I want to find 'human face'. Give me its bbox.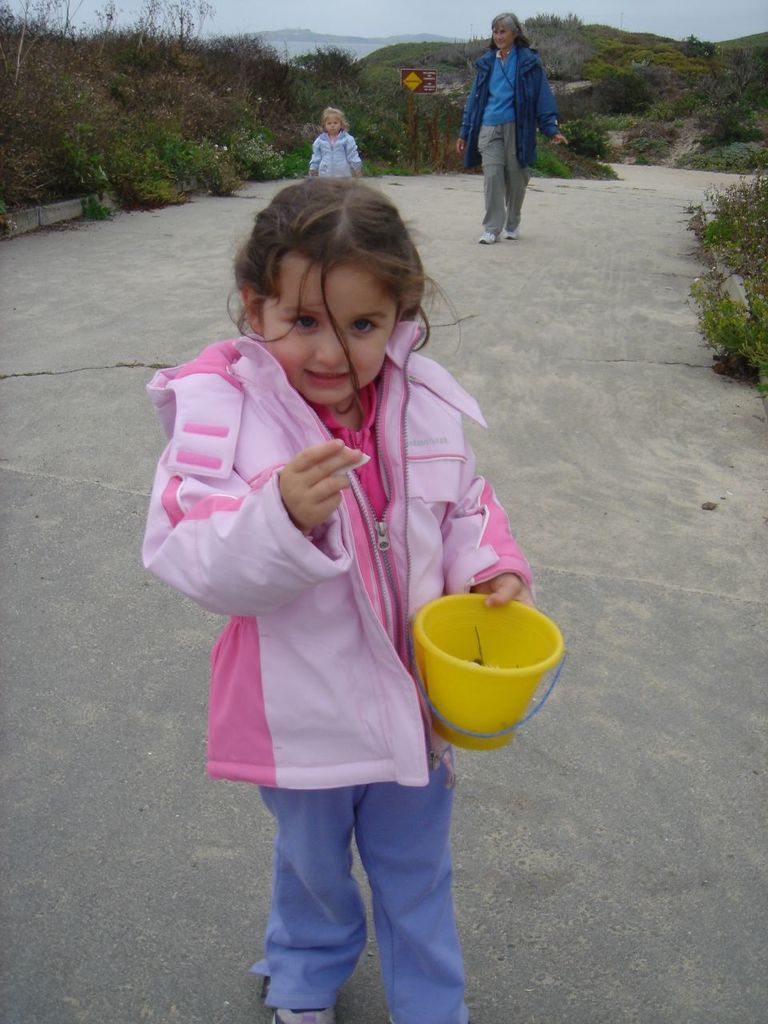
(262,254,396,406).
